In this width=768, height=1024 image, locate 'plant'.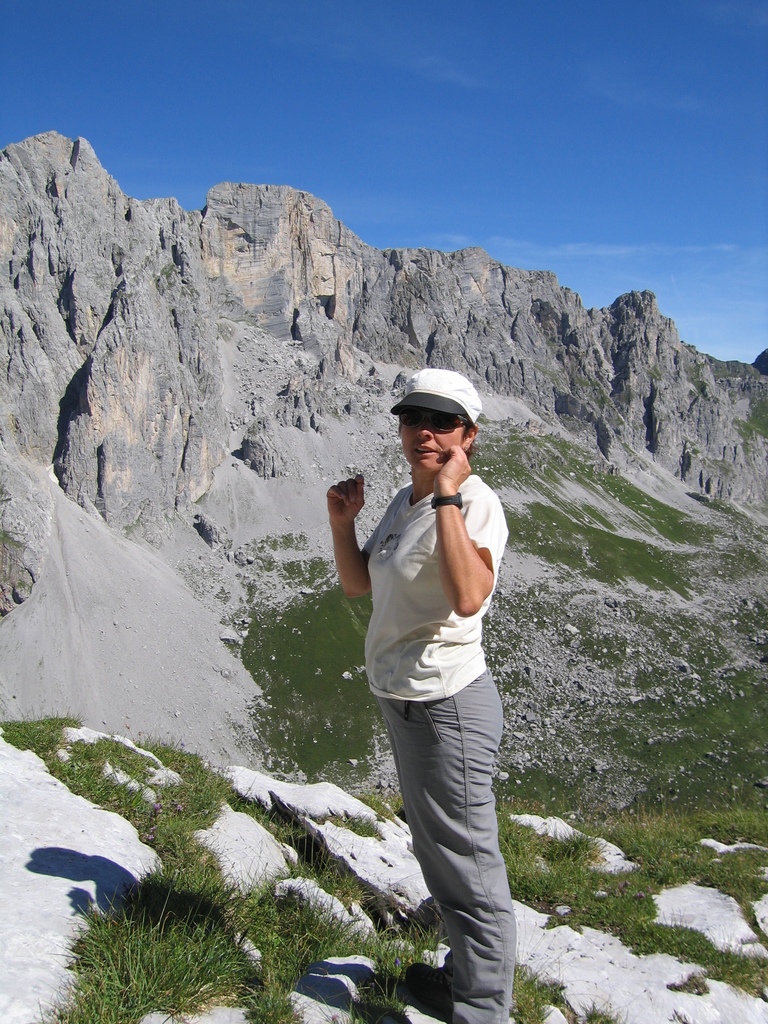
Bounding box: BBox(544, 815, 611, 864).
